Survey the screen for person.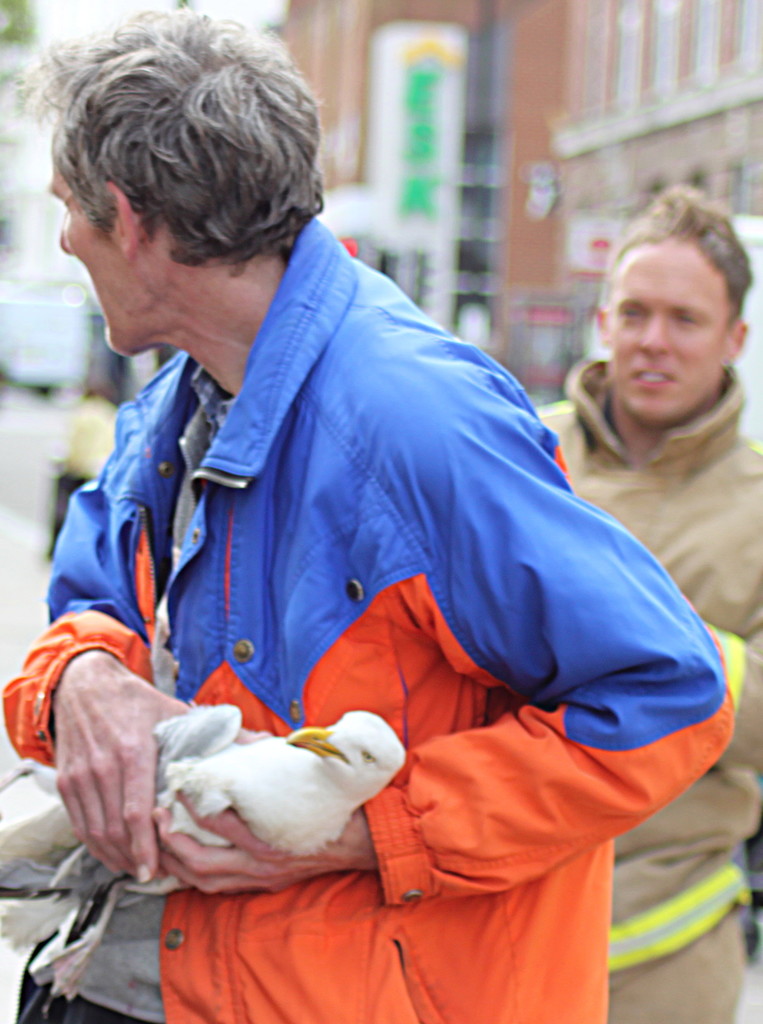
Survey found: x1=535 y1=176 x2=757 y2=1021.
